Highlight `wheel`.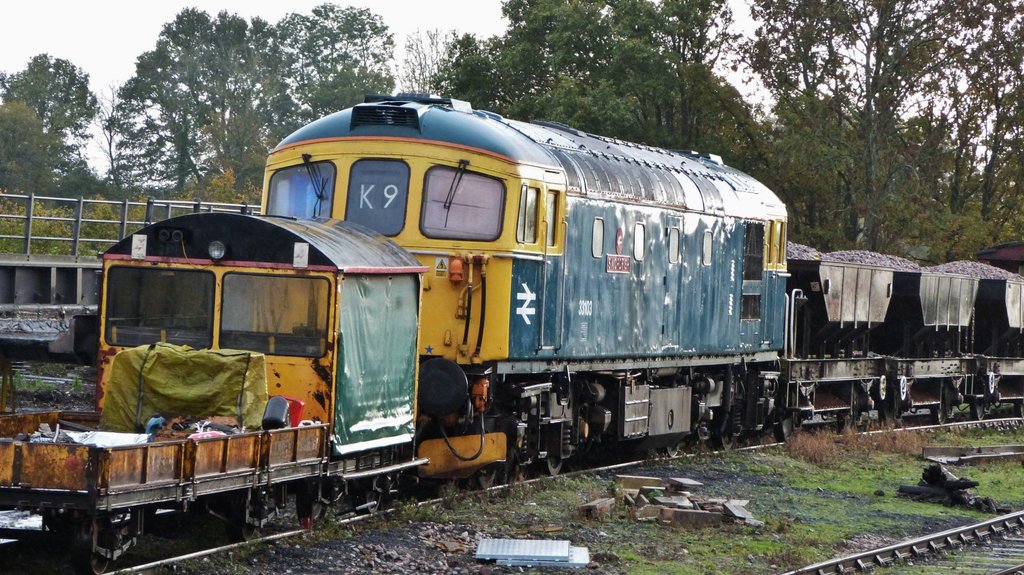
Highlighted region: locate(72, 511, 146, 563).
